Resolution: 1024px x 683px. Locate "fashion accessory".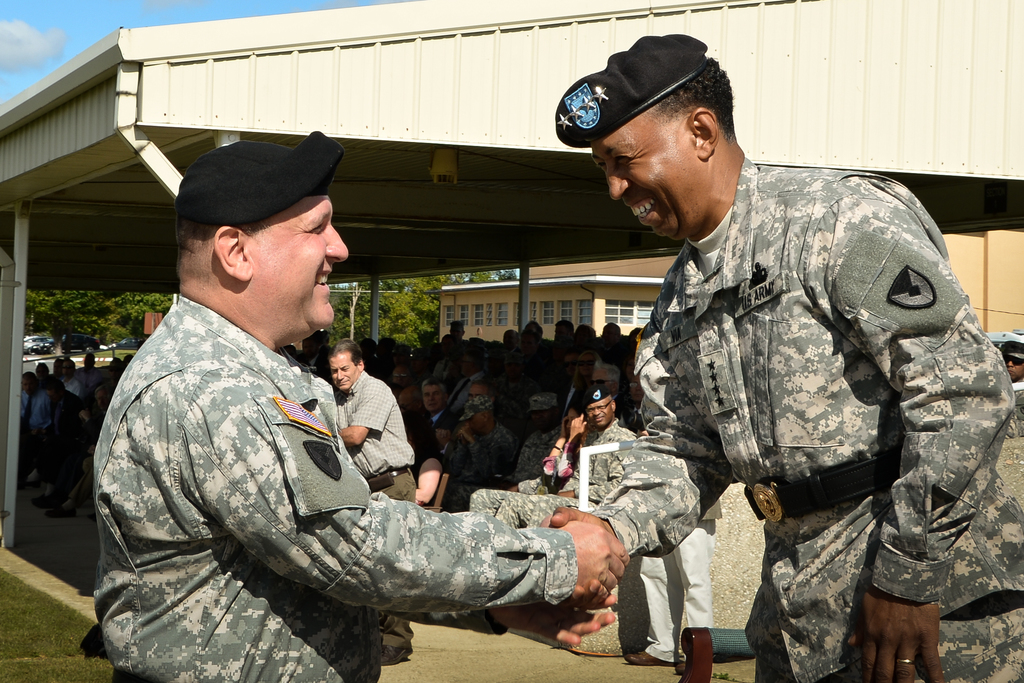
x1=553 y1=35 x2=710 y2=147.
